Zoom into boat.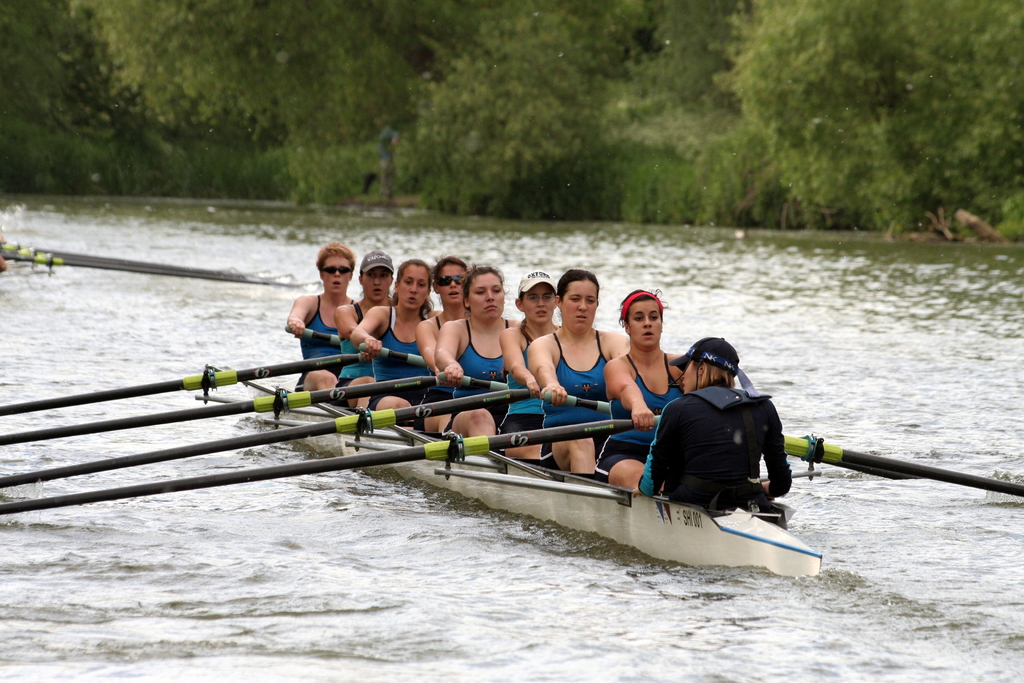
Zoom target: [45, 276, 1021, 560].
